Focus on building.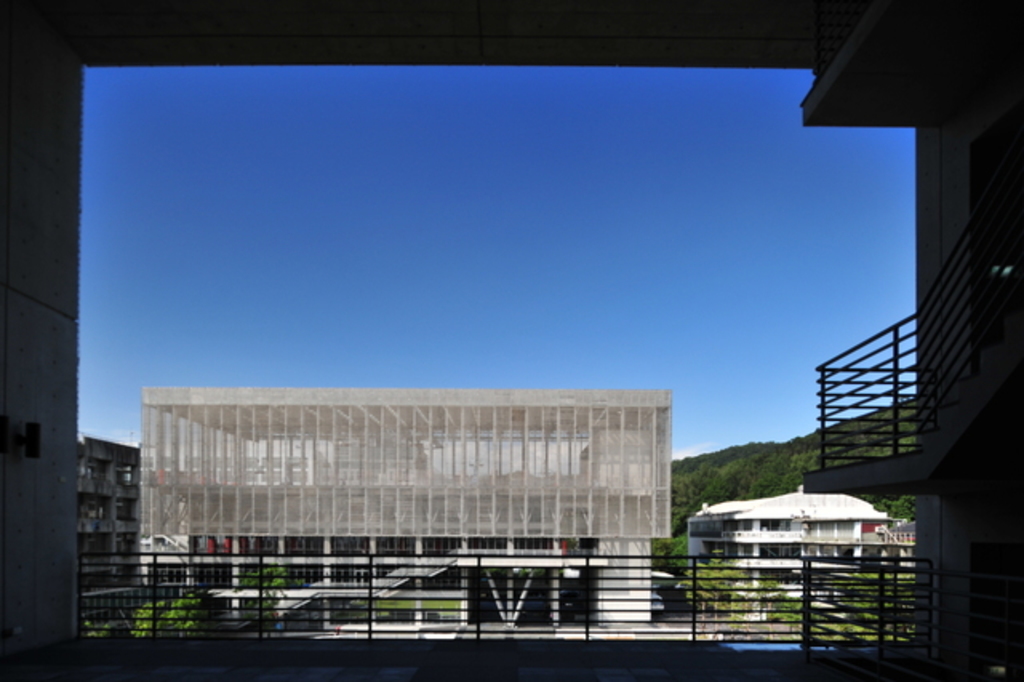
Focused at 139, 391, 669, 628.
